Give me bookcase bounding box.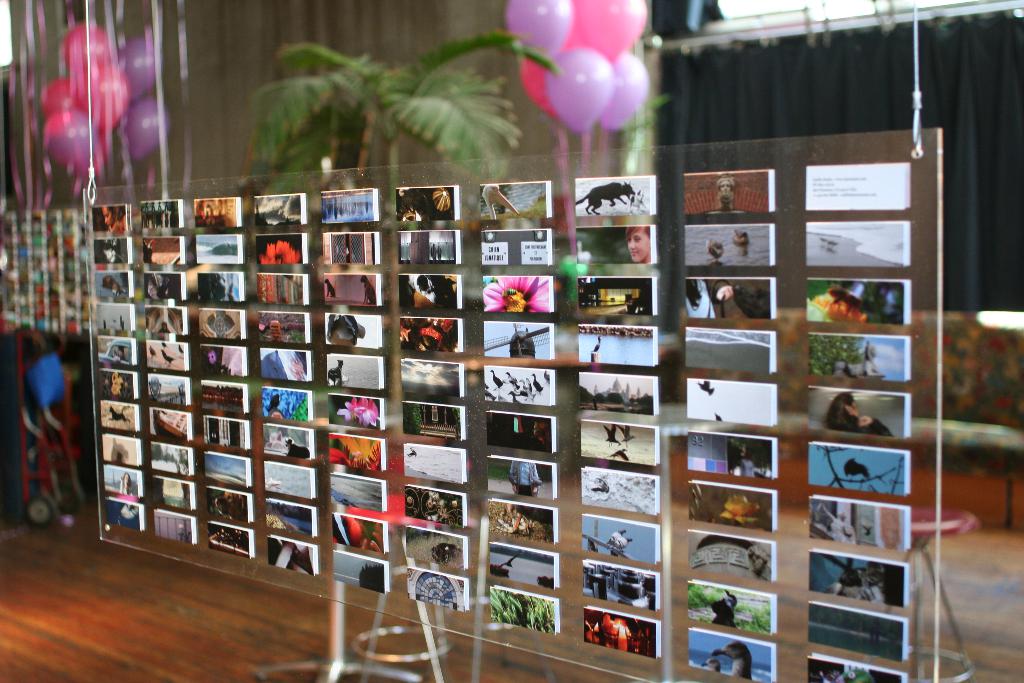
82:129:944:682.
